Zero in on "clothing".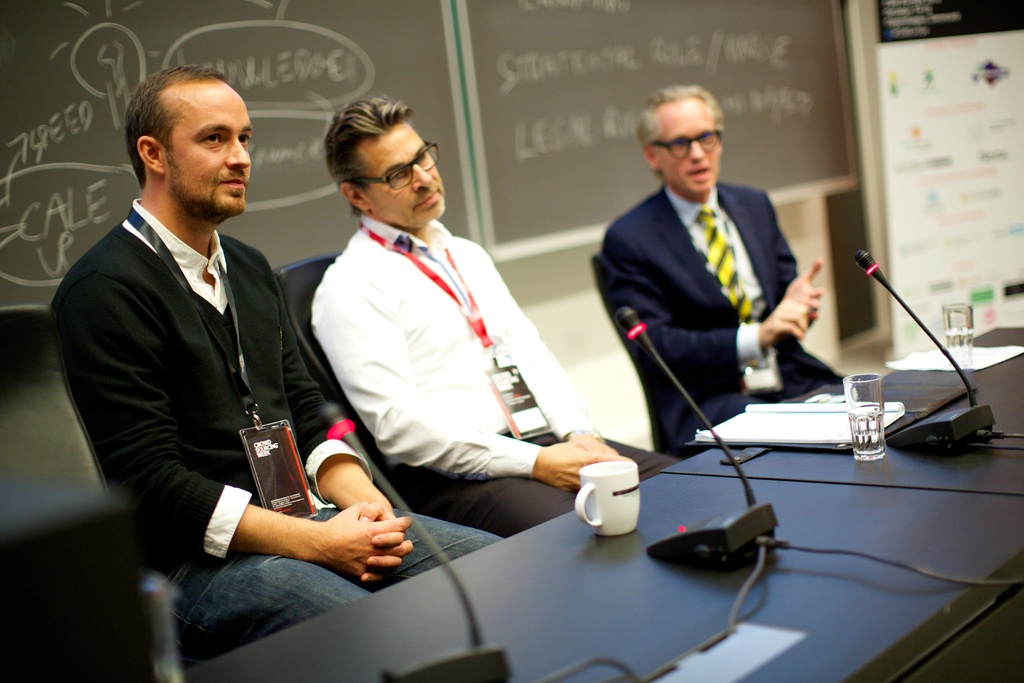
Zeroed in: rect(310, 153, 591, 578).
